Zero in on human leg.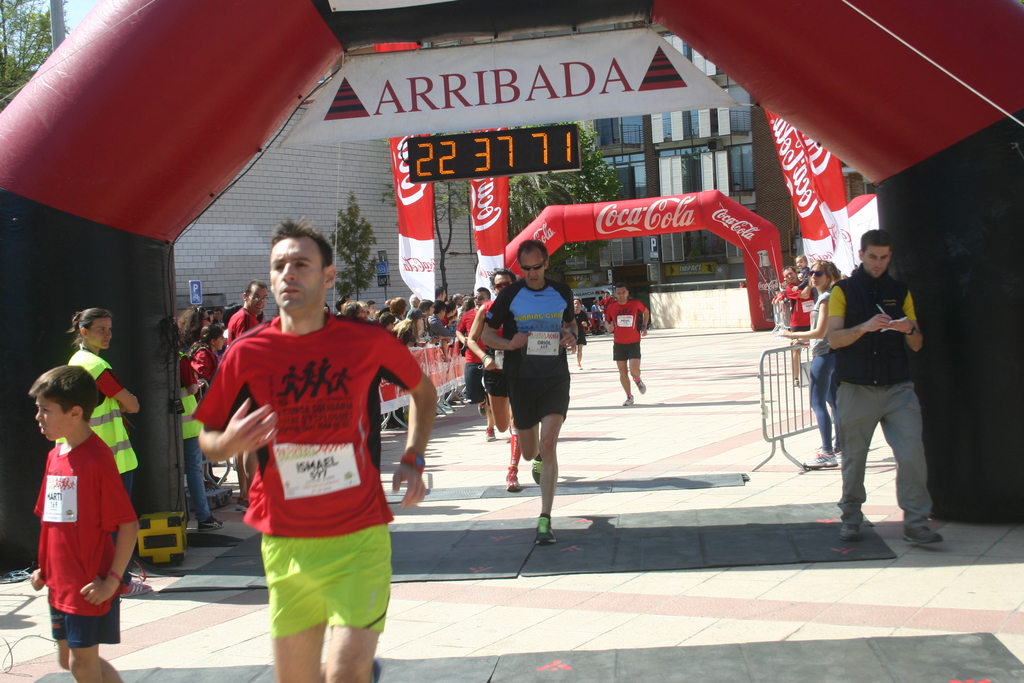
Zeroed in: 636/348/645/389.
